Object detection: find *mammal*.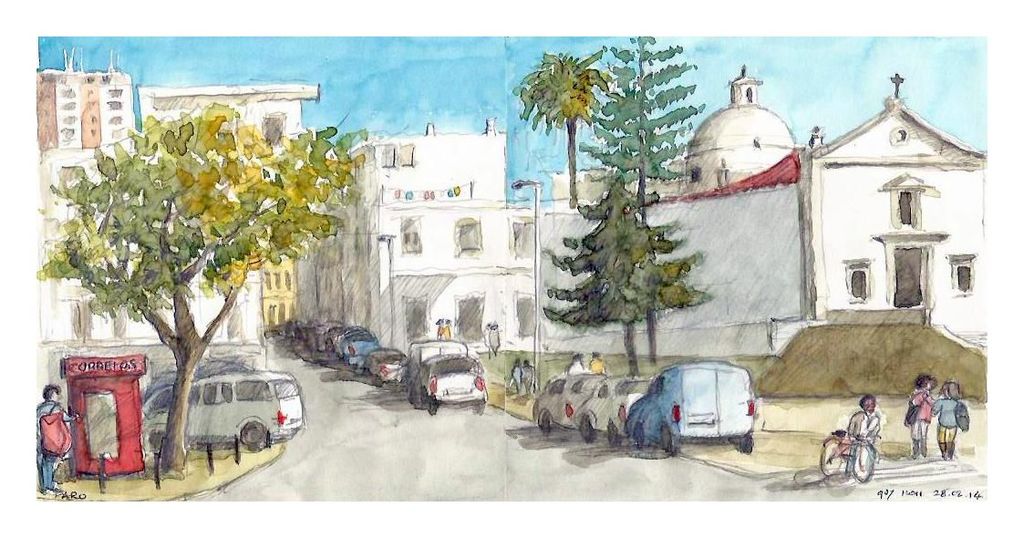
[left=36, top=378, right=82, bottom=495].
